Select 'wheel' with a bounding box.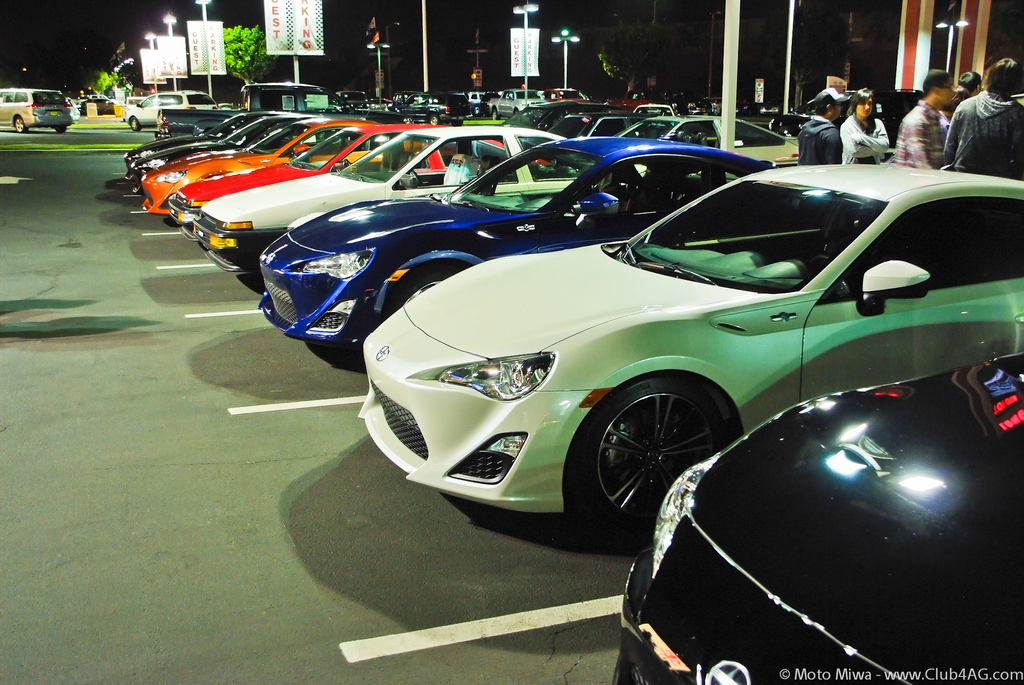
box(566, 375, 733, 550).
